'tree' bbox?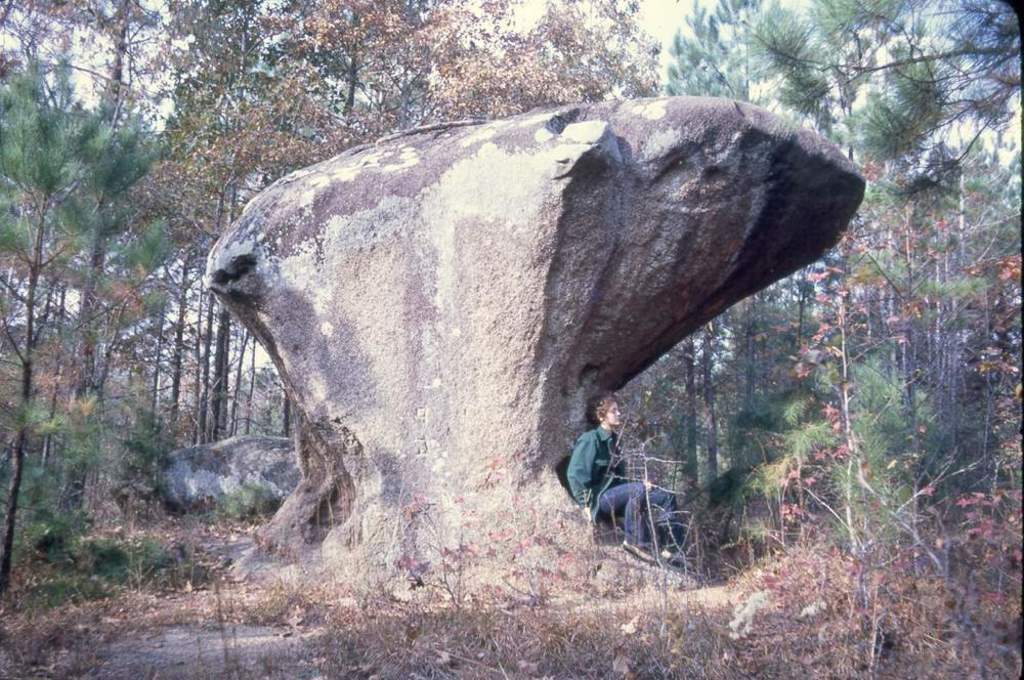
box(26, 95, 206, 559)
